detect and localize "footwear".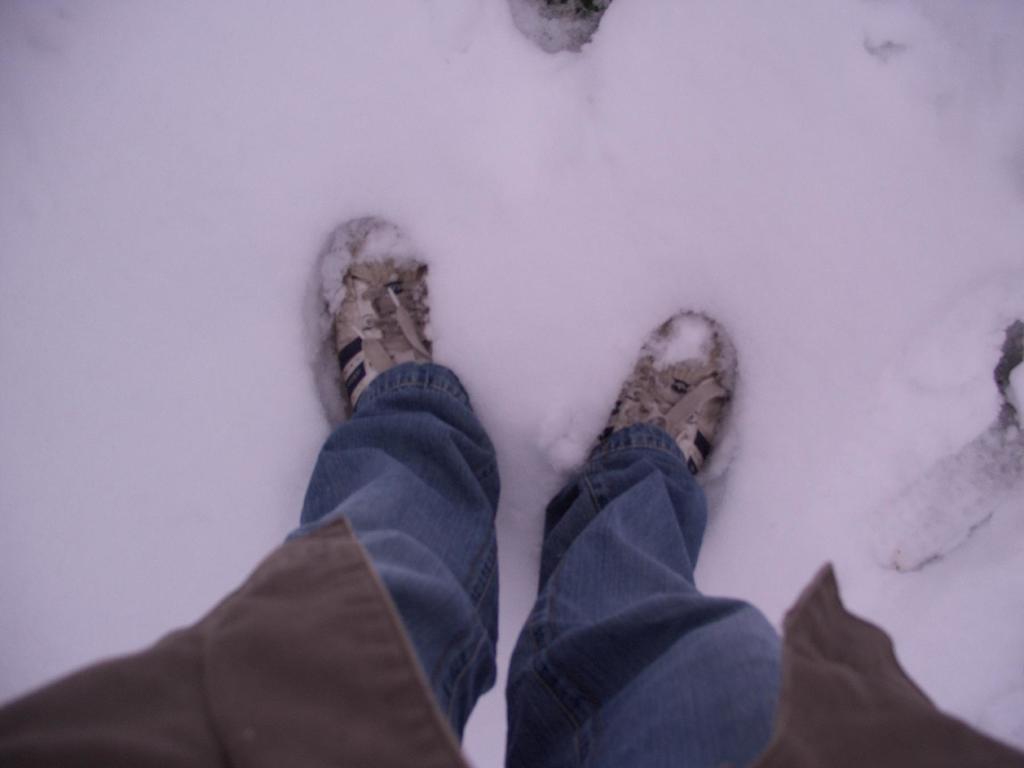
Localized at 319,219,436,414.
